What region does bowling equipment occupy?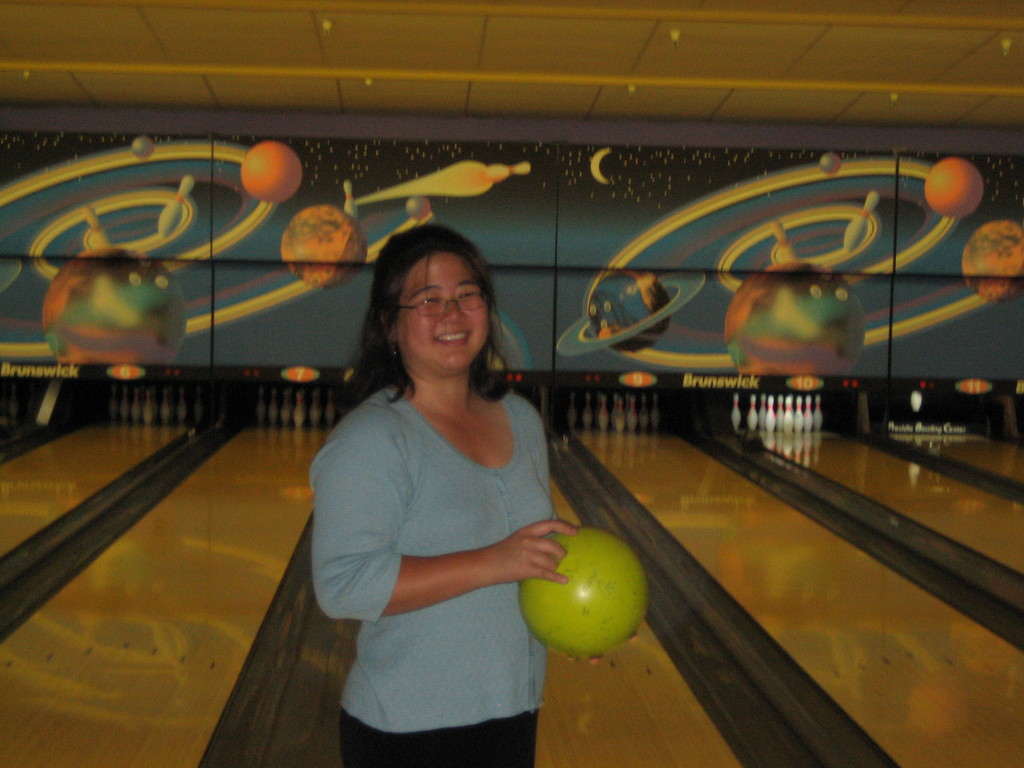
(726, 264, 864, 375).
